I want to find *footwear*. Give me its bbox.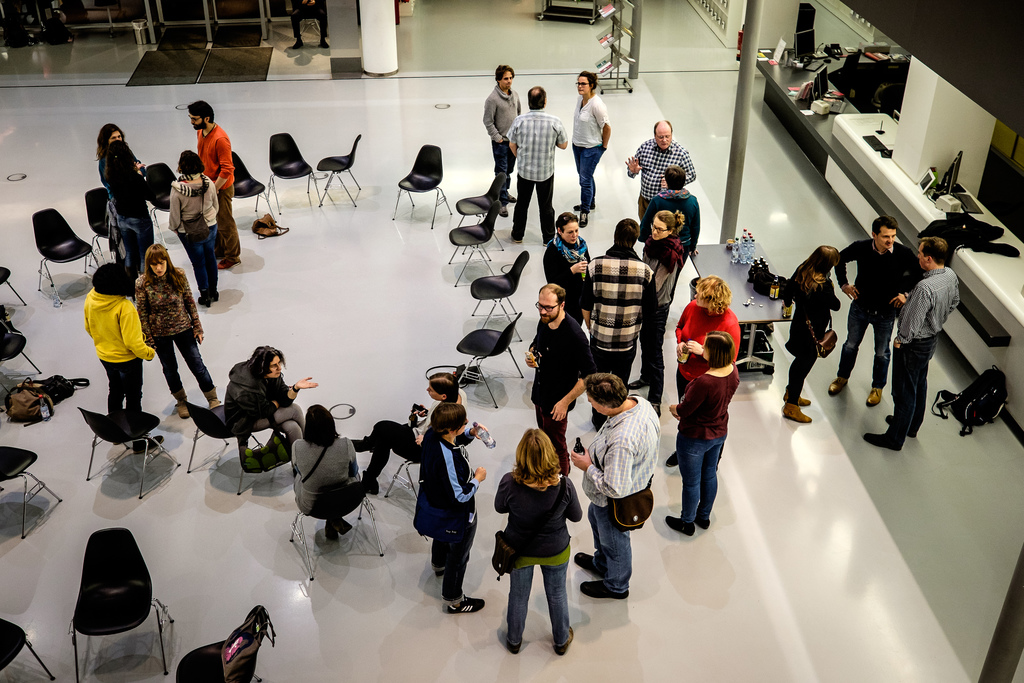
(left=195, top=297, right=209, bottom=304).
